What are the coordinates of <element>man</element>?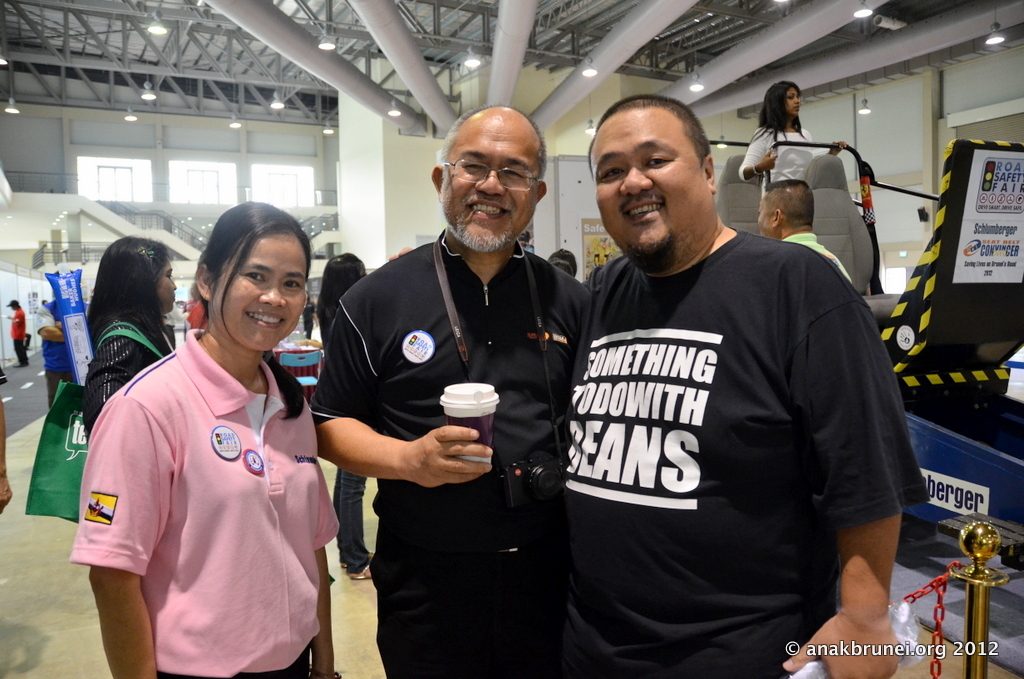
left=542, top=75, right=926, bottom=669.
